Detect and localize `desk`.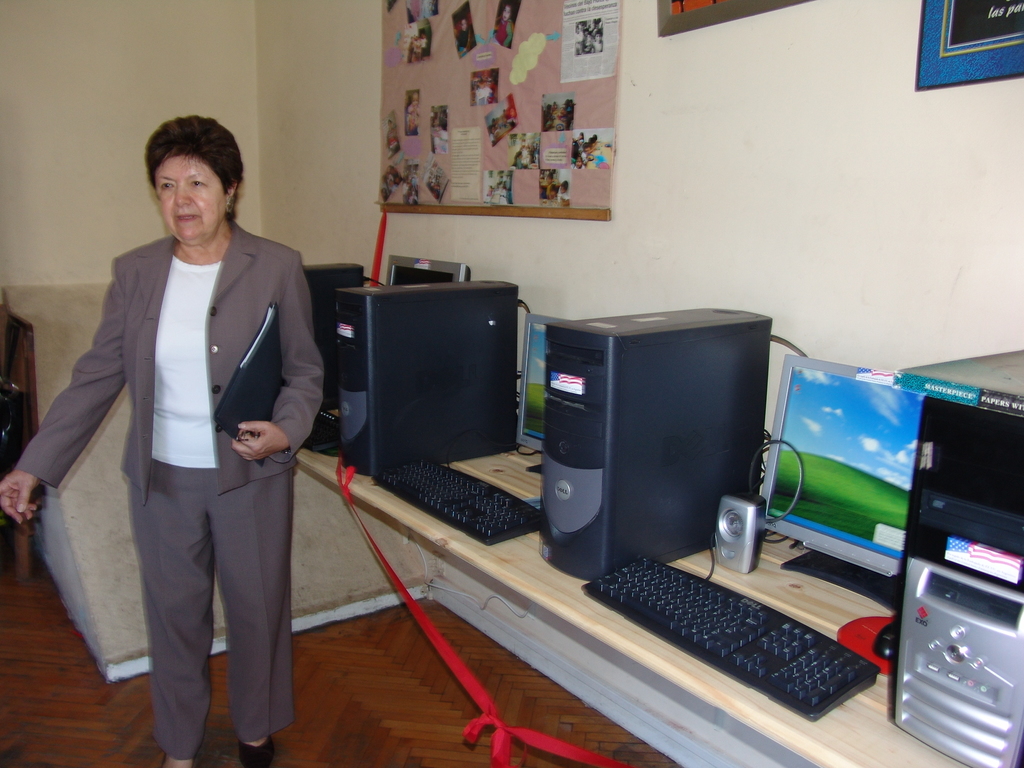
Localized at box=[292, 363, 1023, 767].
